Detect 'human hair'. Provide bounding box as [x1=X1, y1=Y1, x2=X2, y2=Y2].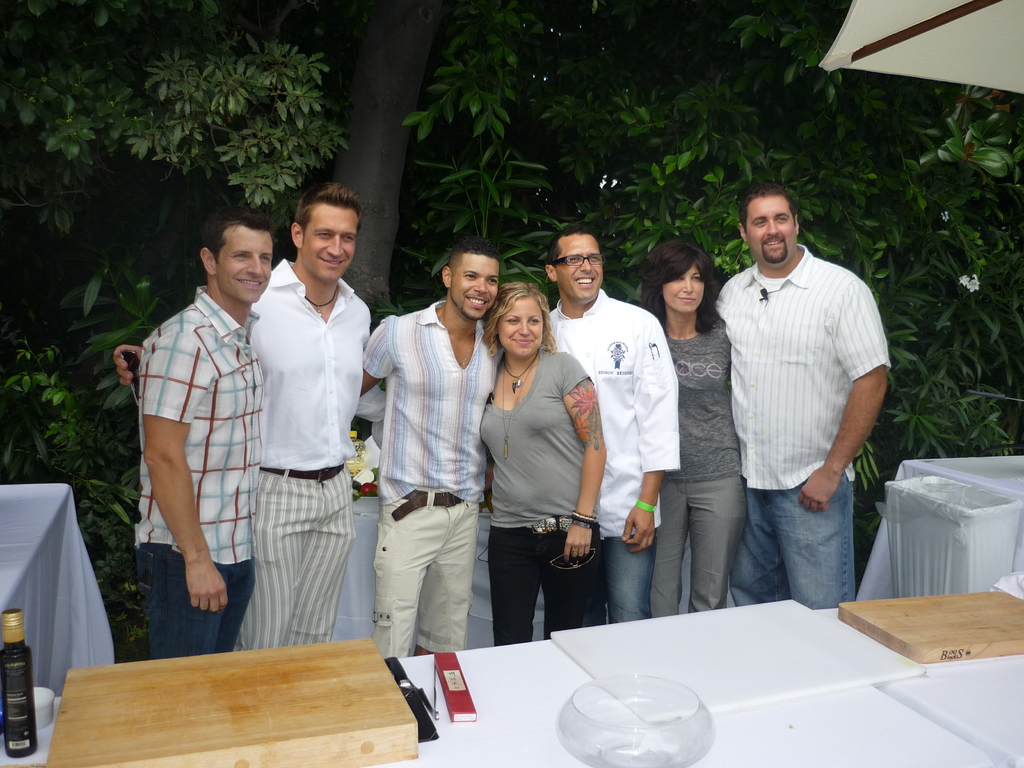
[x1=442, y1=233, x2=499, y2=270].
